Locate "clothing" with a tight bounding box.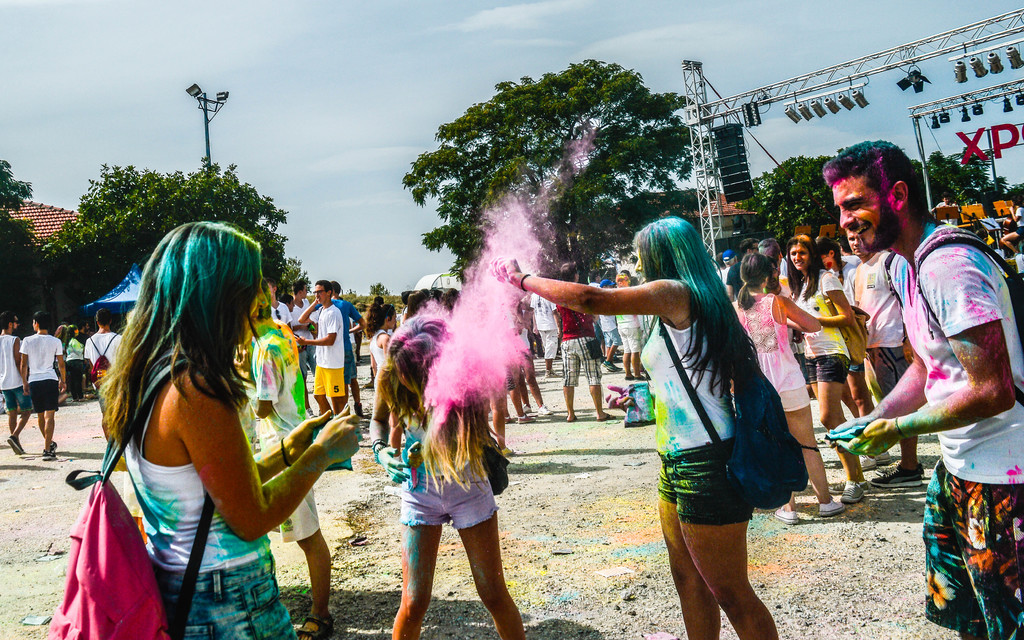
l=368, t=329, r=387, b=378.
